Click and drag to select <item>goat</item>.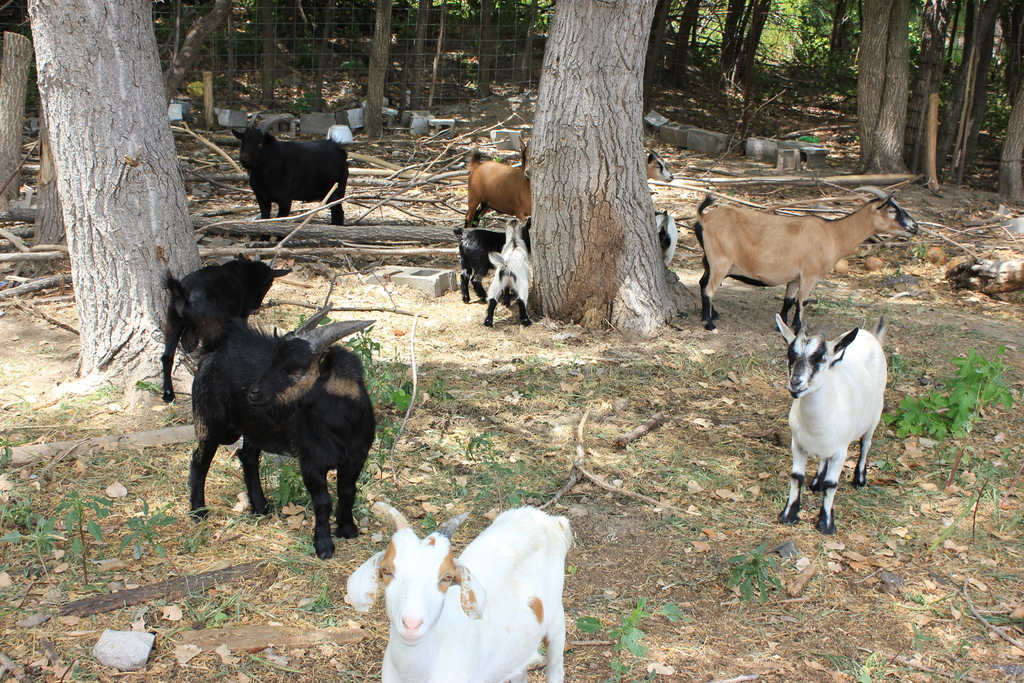
Selection: (x1=188, y1=303, x2=375, y2=561).
